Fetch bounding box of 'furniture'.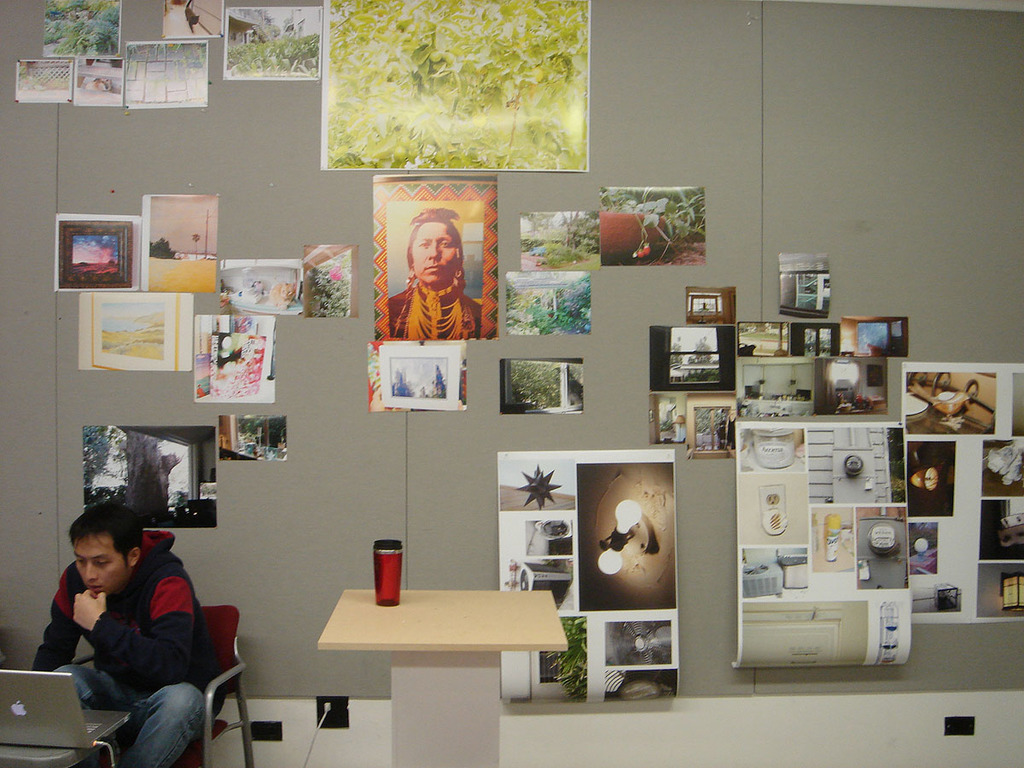
Bbox: [180, 603, 254, 767].
